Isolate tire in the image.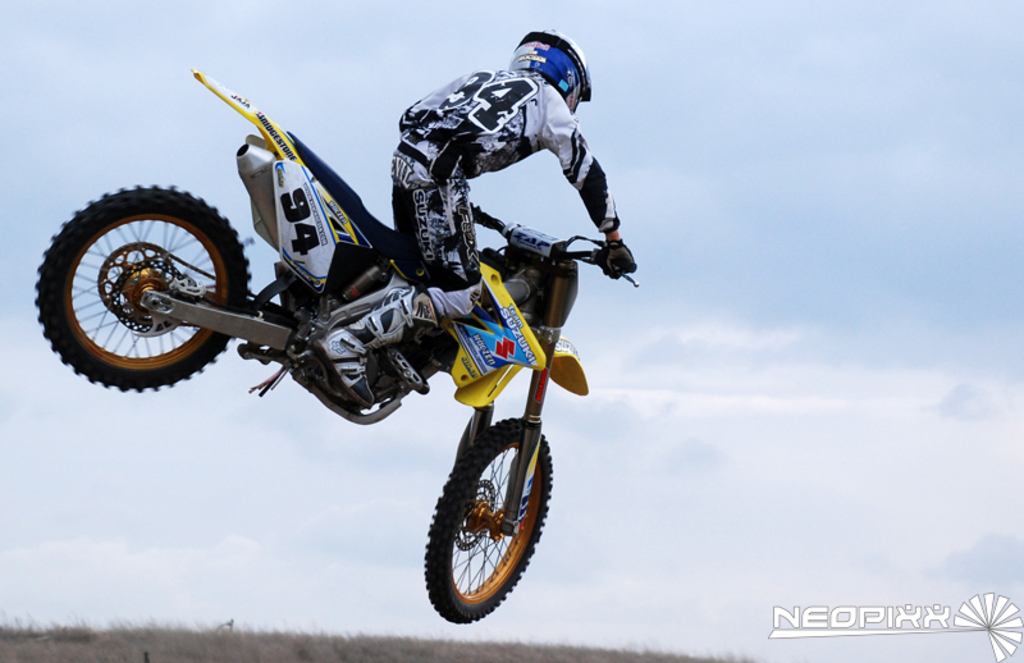
Isolated region: {"x1": 33, "y1": 186, "x2": 248, "y2": 403}.
